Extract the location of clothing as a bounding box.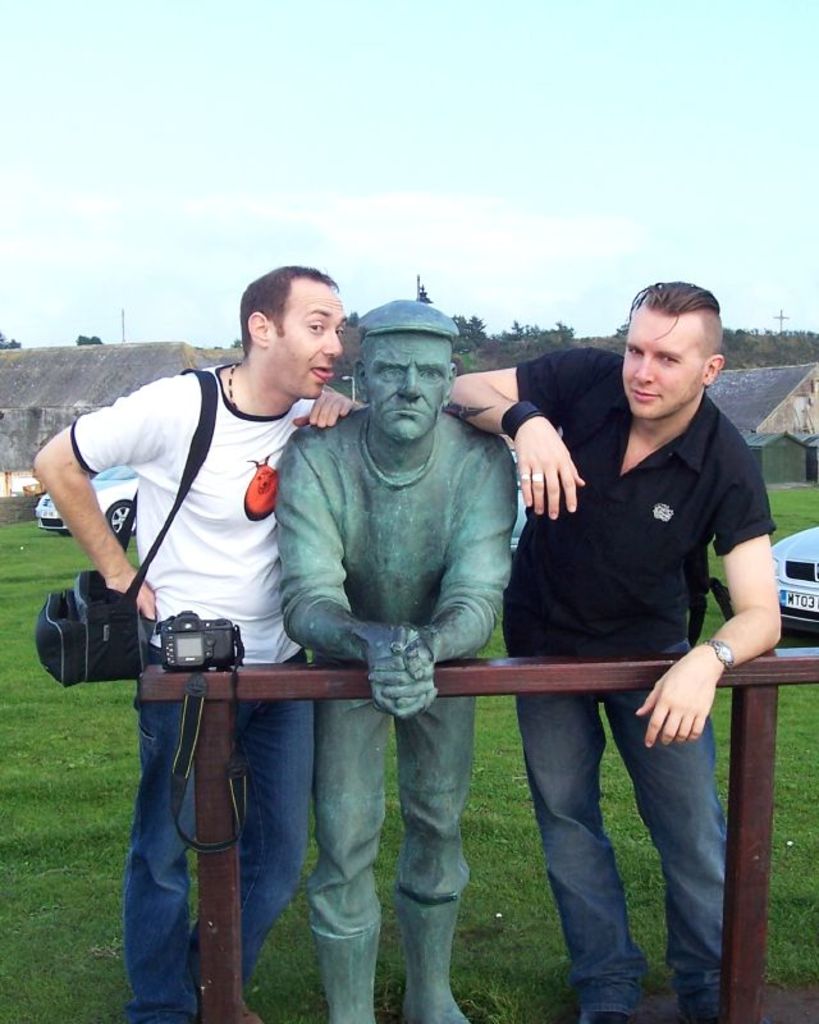
(495,305,770,879).
